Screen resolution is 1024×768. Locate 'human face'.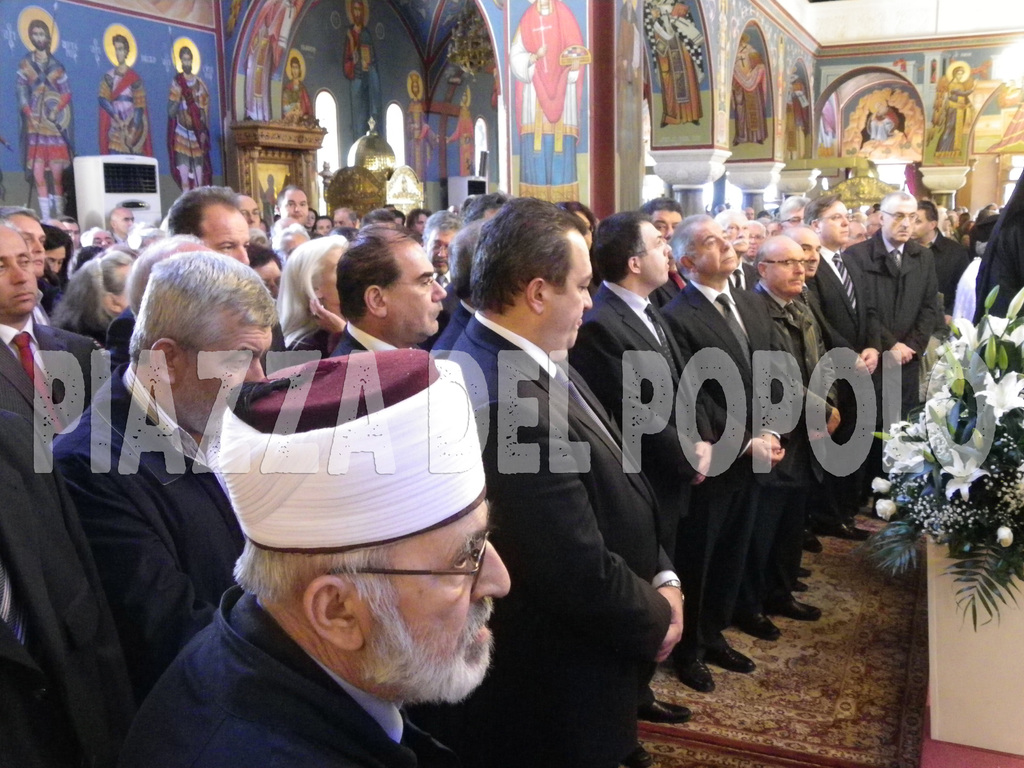
<bbox>167, 321, 268, 437</bbox>.
